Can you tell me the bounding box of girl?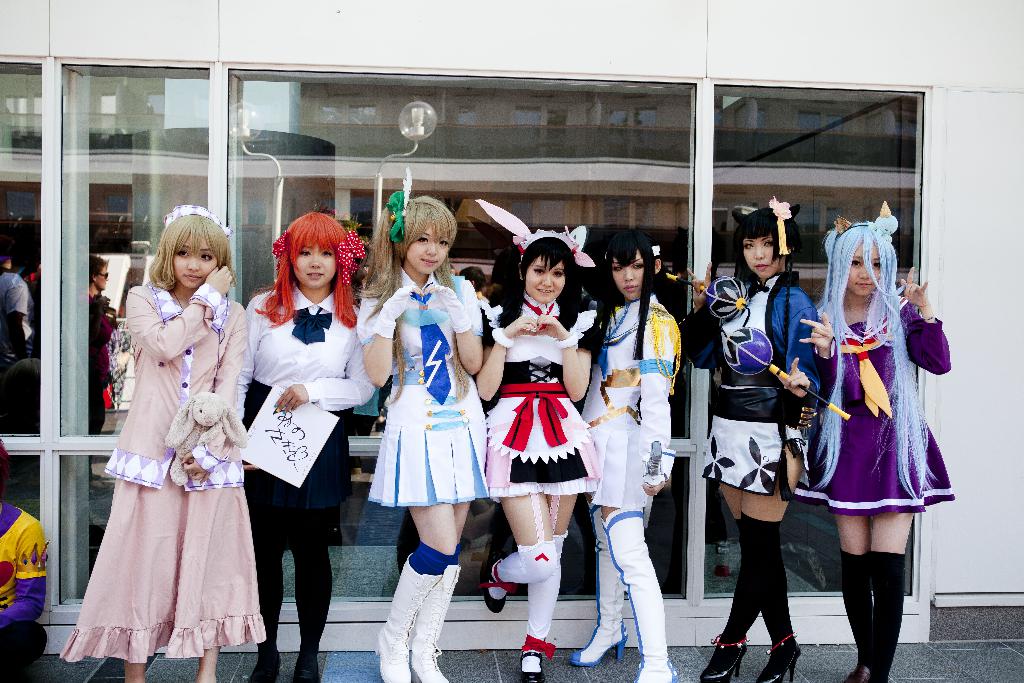
(355, 168, 493, 682).
